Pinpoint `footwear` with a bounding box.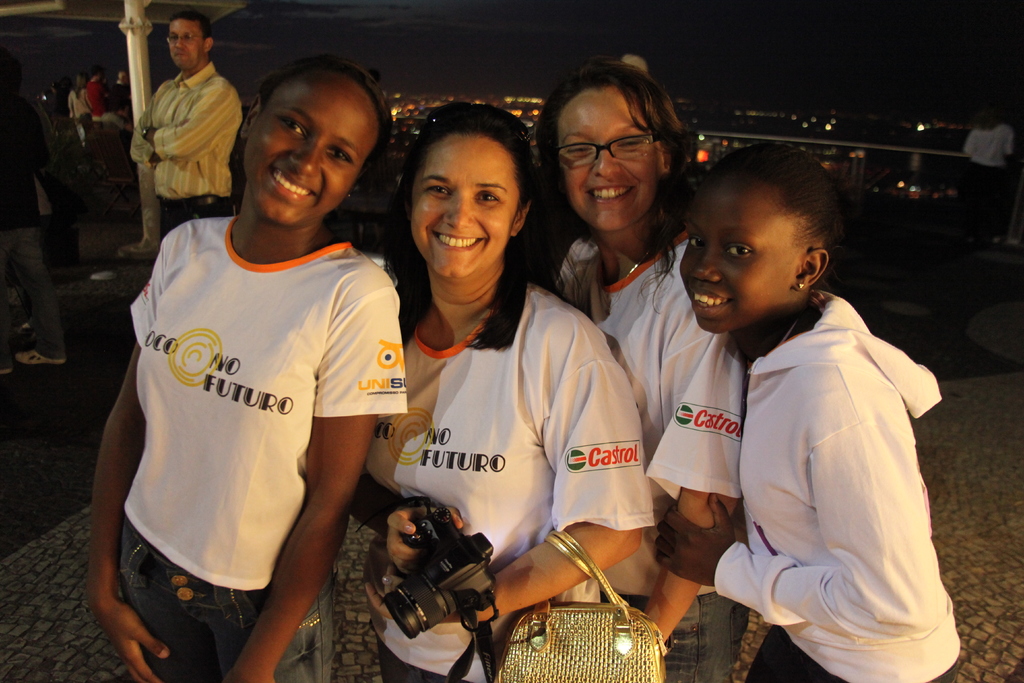
BBox(15, 347, 67, 366).
